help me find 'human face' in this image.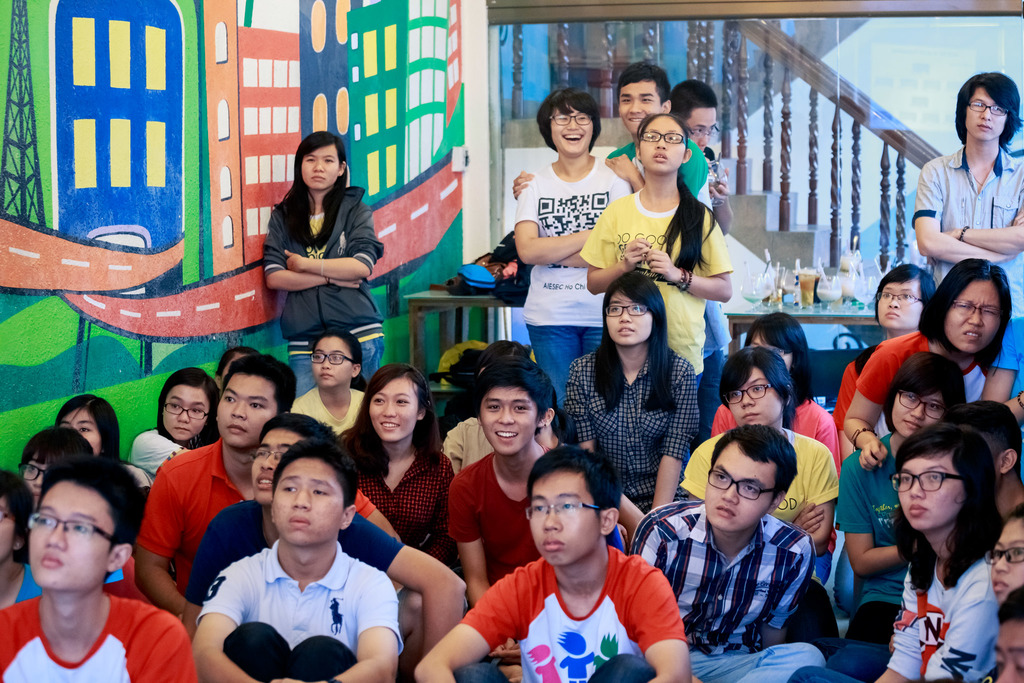
Found it: left=601, top=284, right=655, bottom=343.
